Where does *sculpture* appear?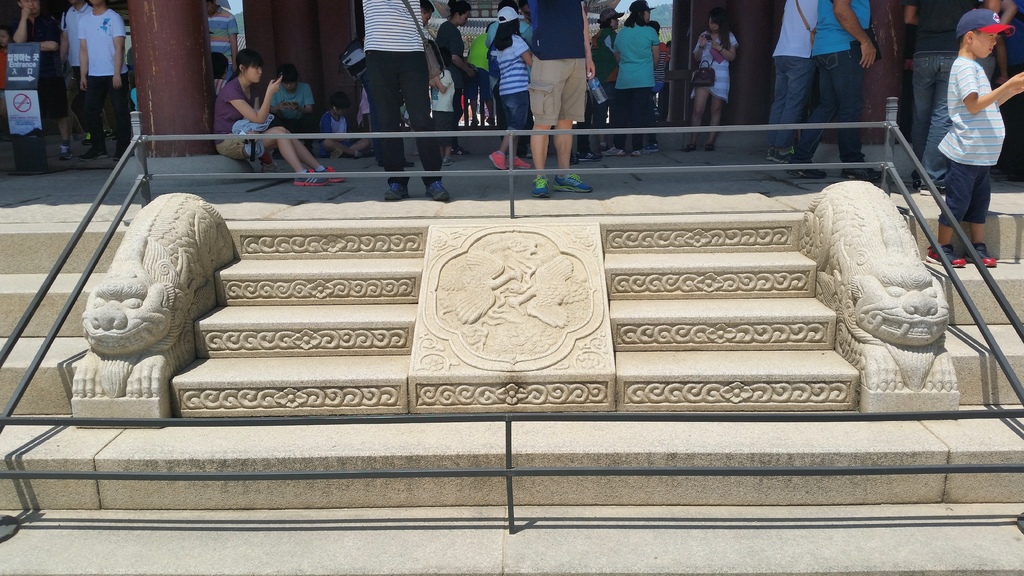
Appears at <bbox>792, 177, 951, 351</bbox>.
